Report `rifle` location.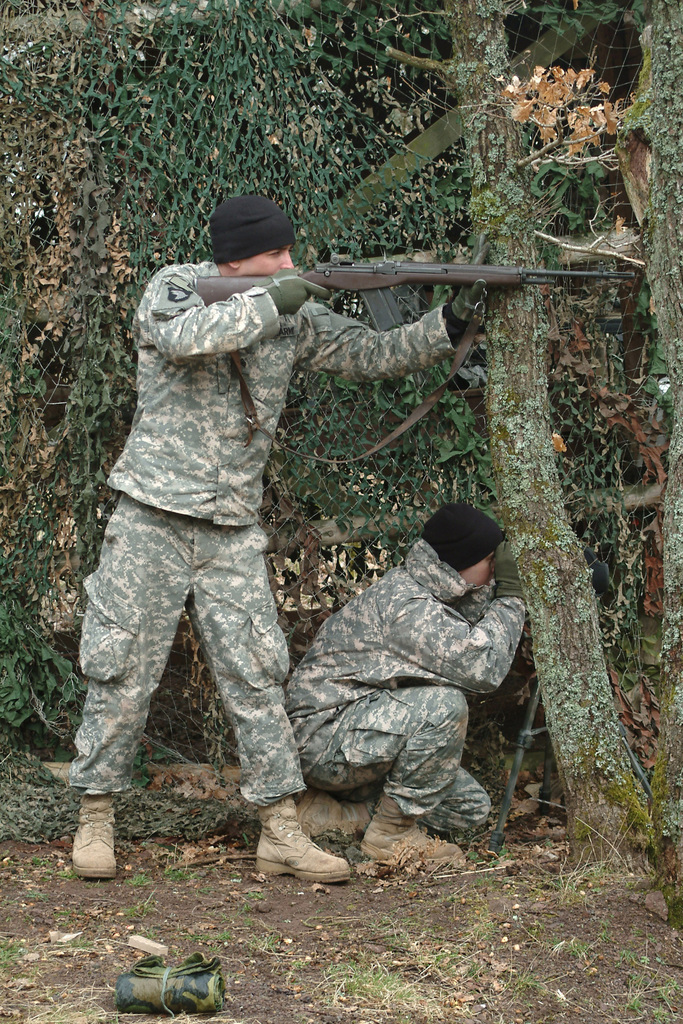
Report: l=188, t=259, r=633, b=329.
